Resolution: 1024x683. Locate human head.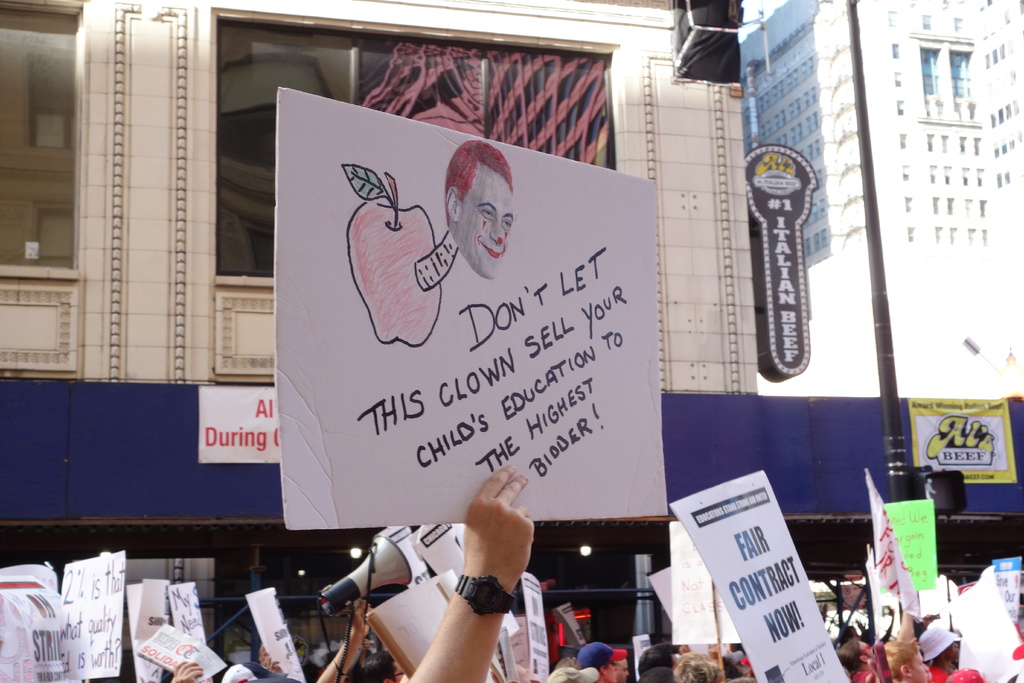
(259, 644, 281, 673).
